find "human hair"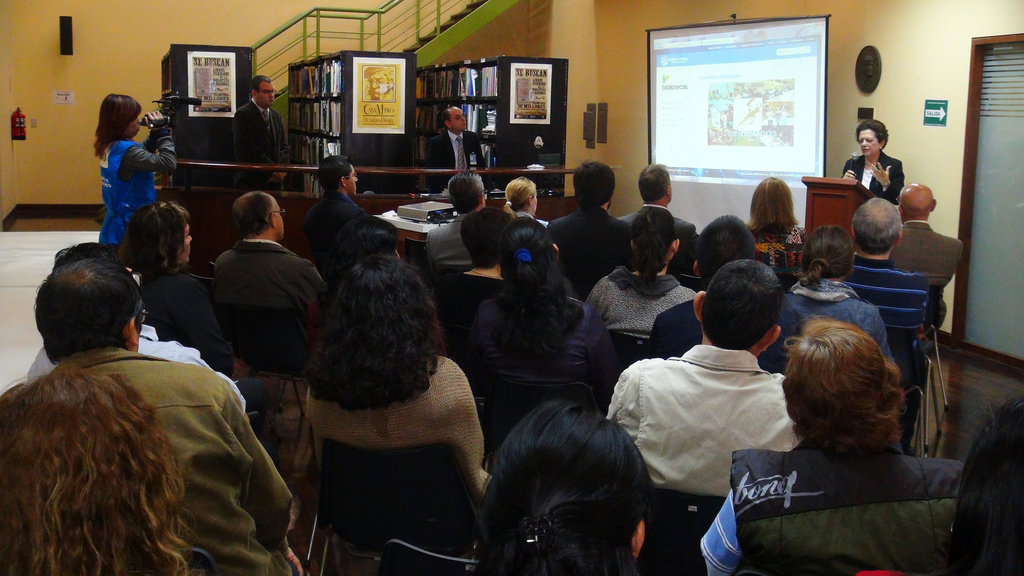
bbox(781, 312, 921, 470)
